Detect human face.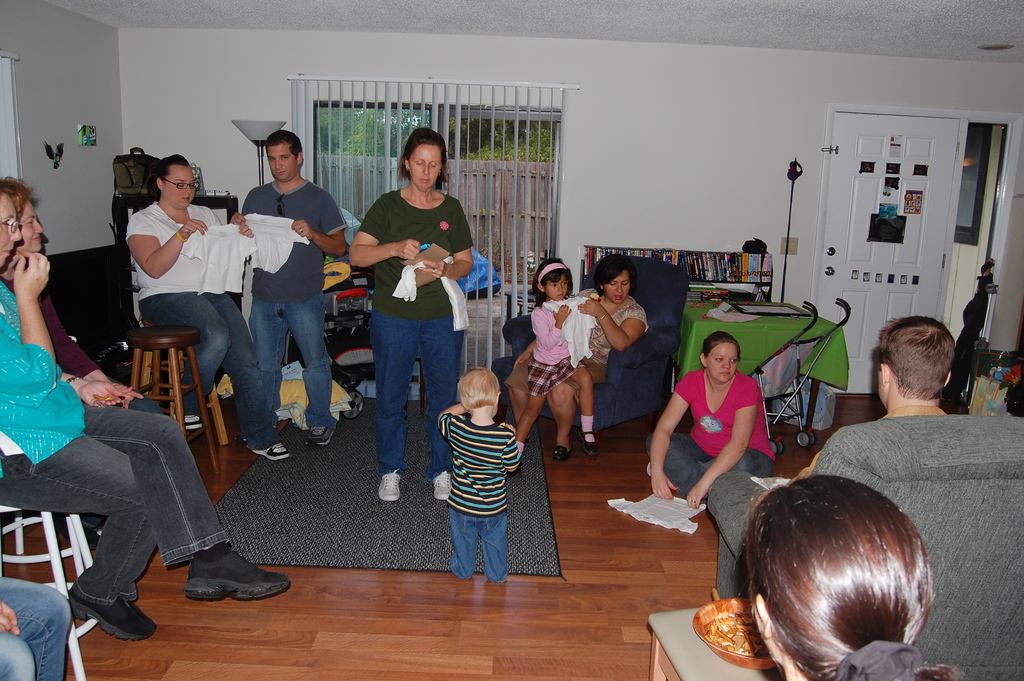
Detected at crop(161, 155, 202, 211).
